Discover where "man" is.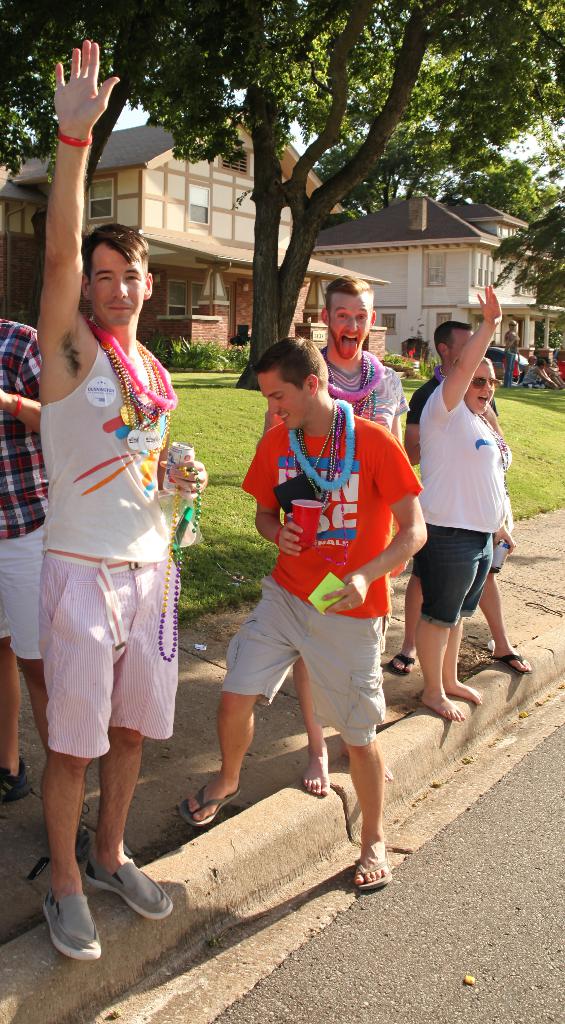
Discovered at x1=259, y1=274, x2=407, y2=796.
